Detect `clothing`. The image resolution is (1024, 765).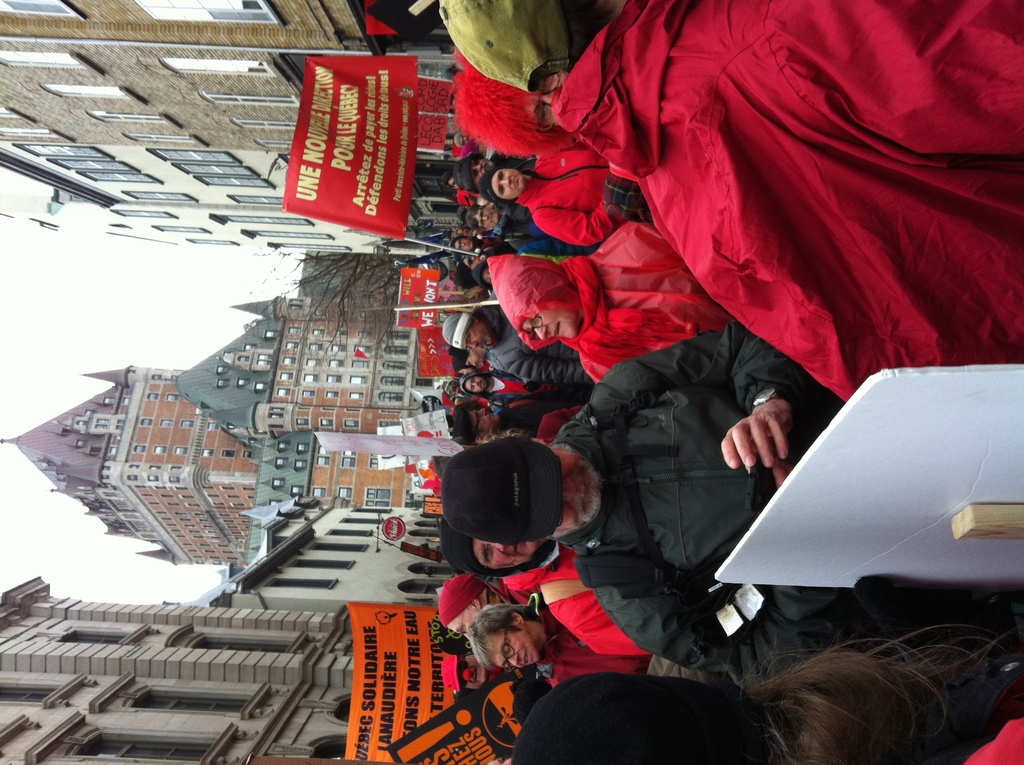
[x1=522, y1=149, x2=655, y2=261].
